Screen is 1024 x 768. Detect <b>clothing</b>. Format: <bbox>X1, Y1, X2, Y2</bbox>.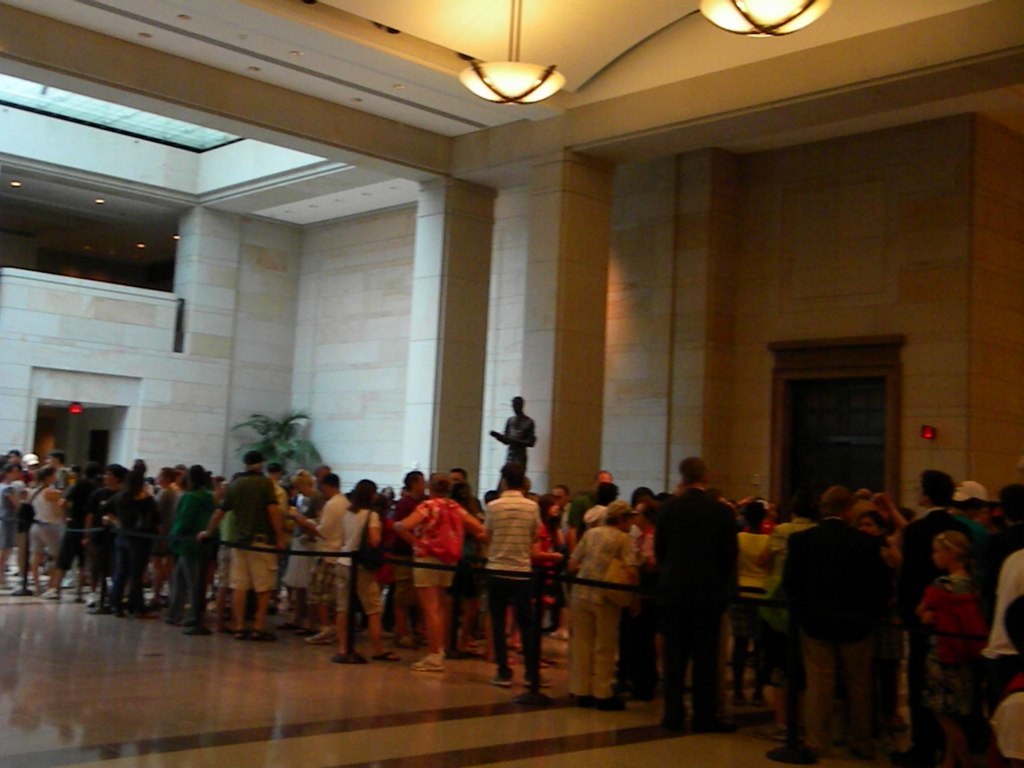
<bbox>405, 500, 480, 589</bbox>.
